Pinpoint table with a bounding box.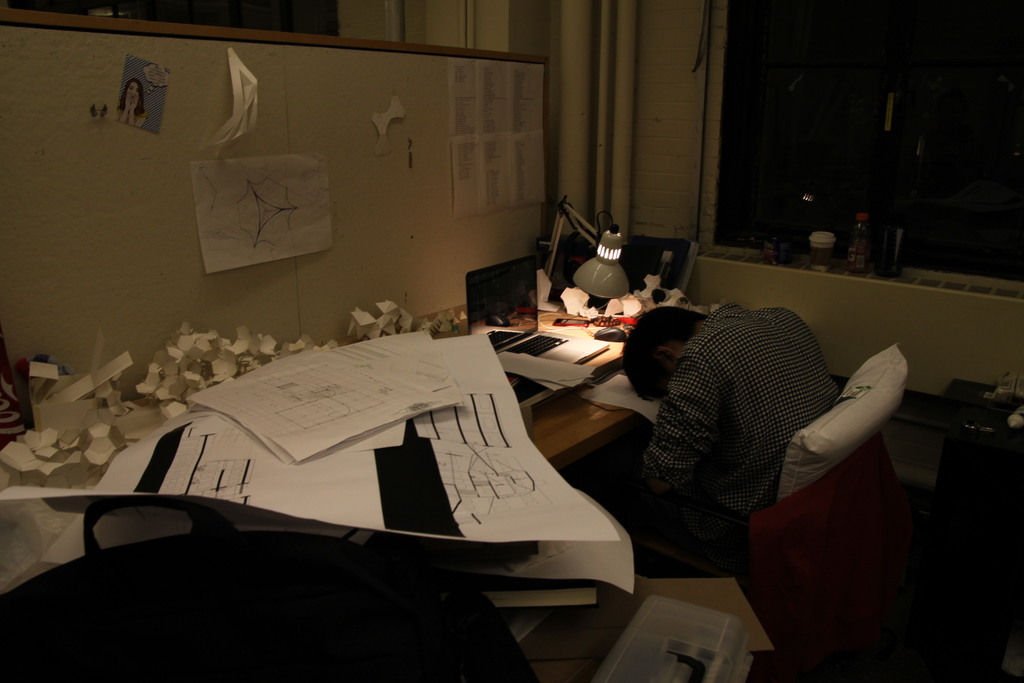
Rect(153, 297, 650, 474).
